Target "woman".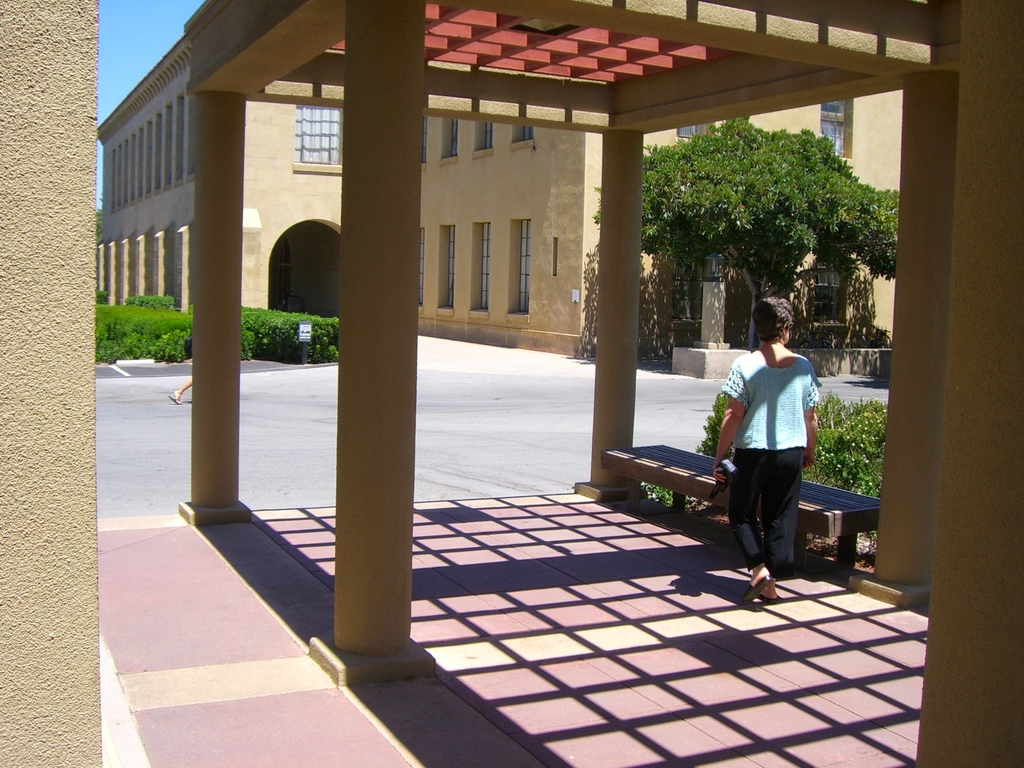
Target region: bbox=[712, 298, 825, 601].
